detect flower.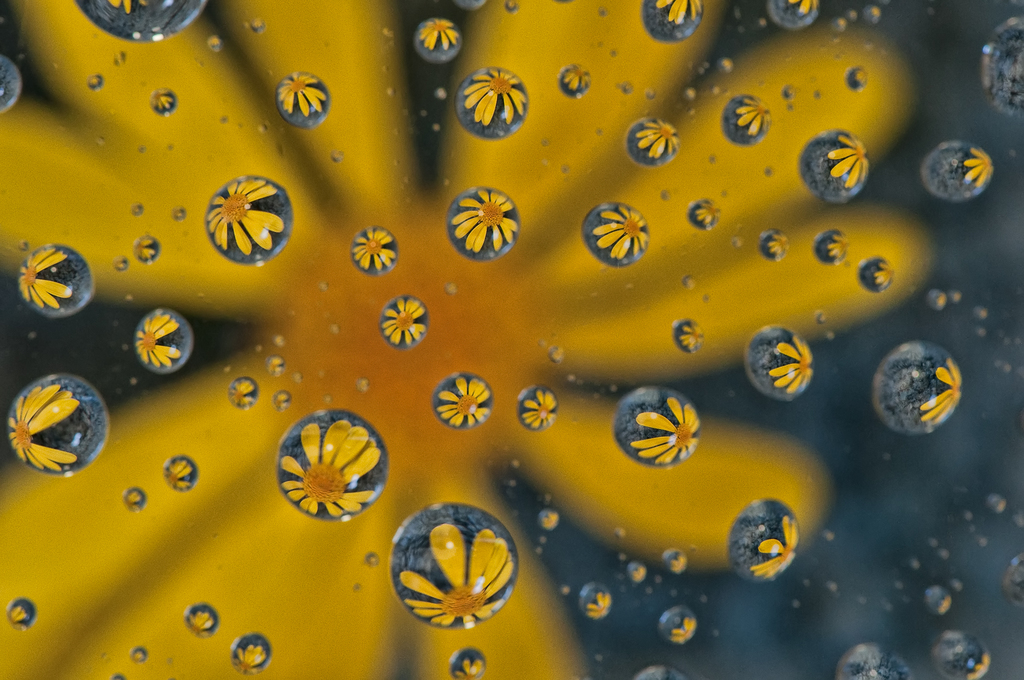
Detected at (447, 182, 514, 252).
